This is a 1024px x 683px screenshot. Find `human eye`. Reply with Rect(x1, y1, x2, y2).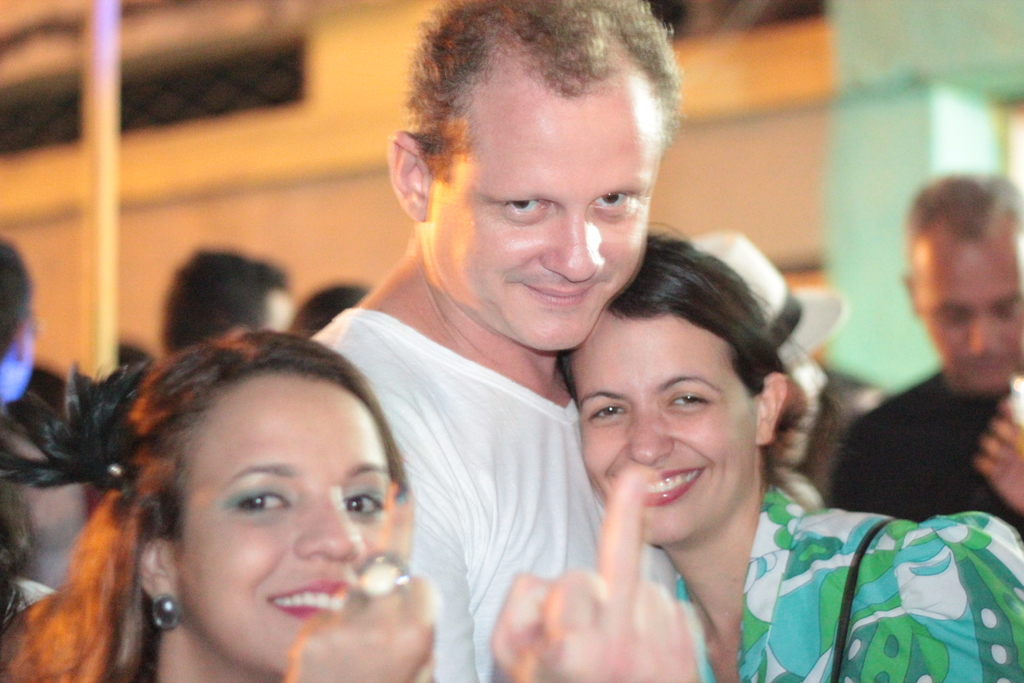
Rect(588, 186, 633, 215).
